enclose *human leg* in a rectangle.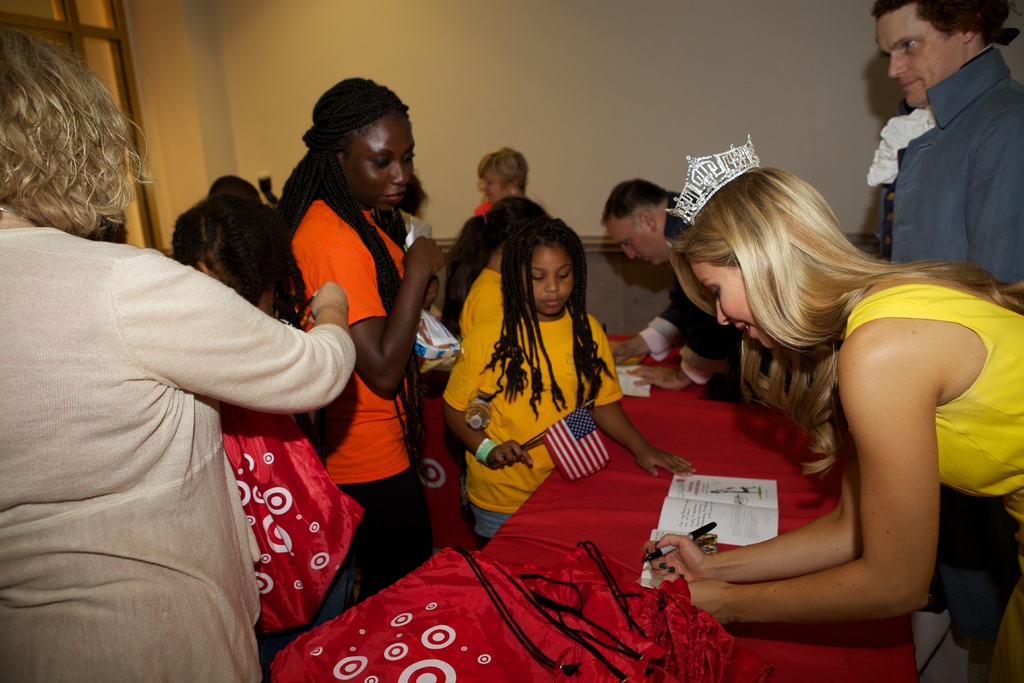
(left=334, top=457, right=439, bottom=595).
